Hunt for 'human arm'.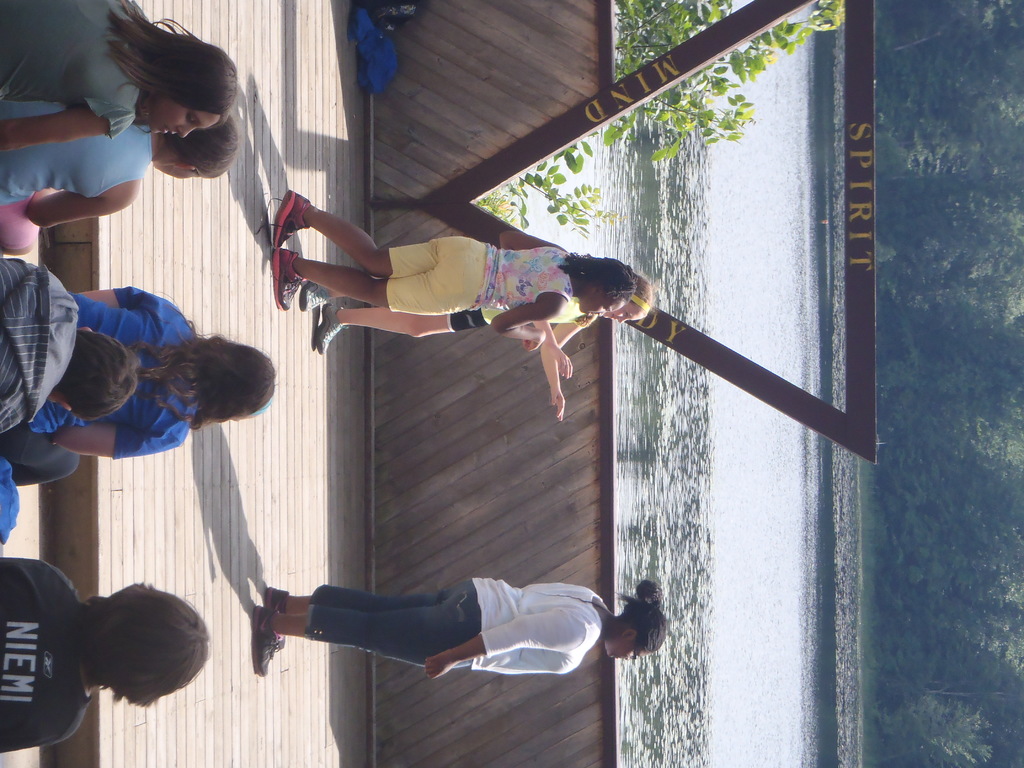
Hunted down at crop(49, 419, 181, 463).
